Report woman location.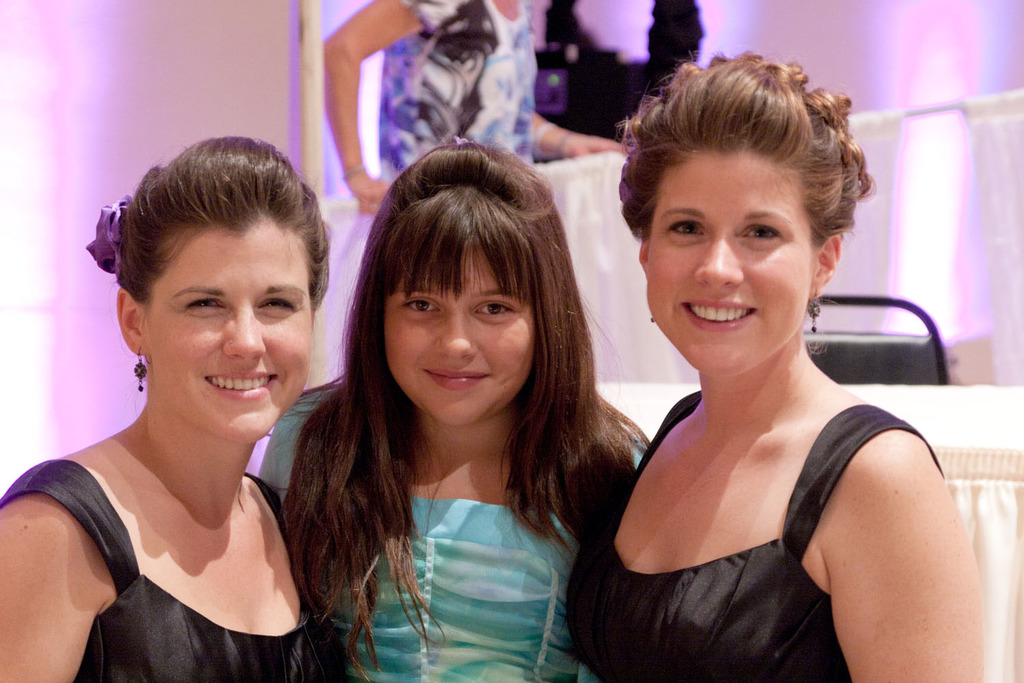
Report: 255 134 649 682.
